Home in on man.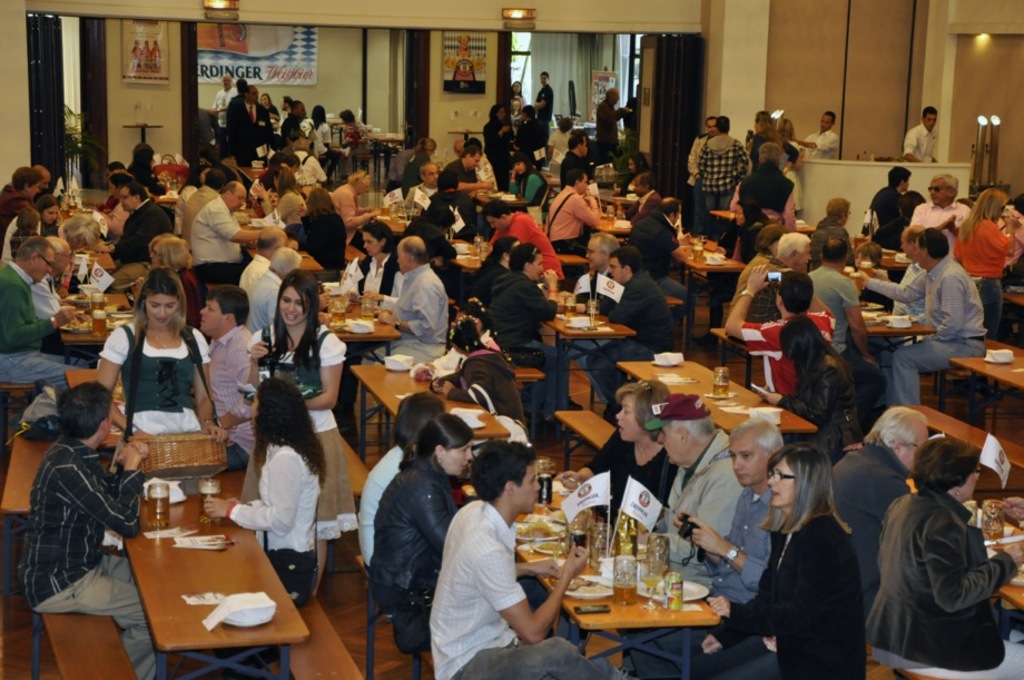
Homed in at box(627, 395, 739, 672).
